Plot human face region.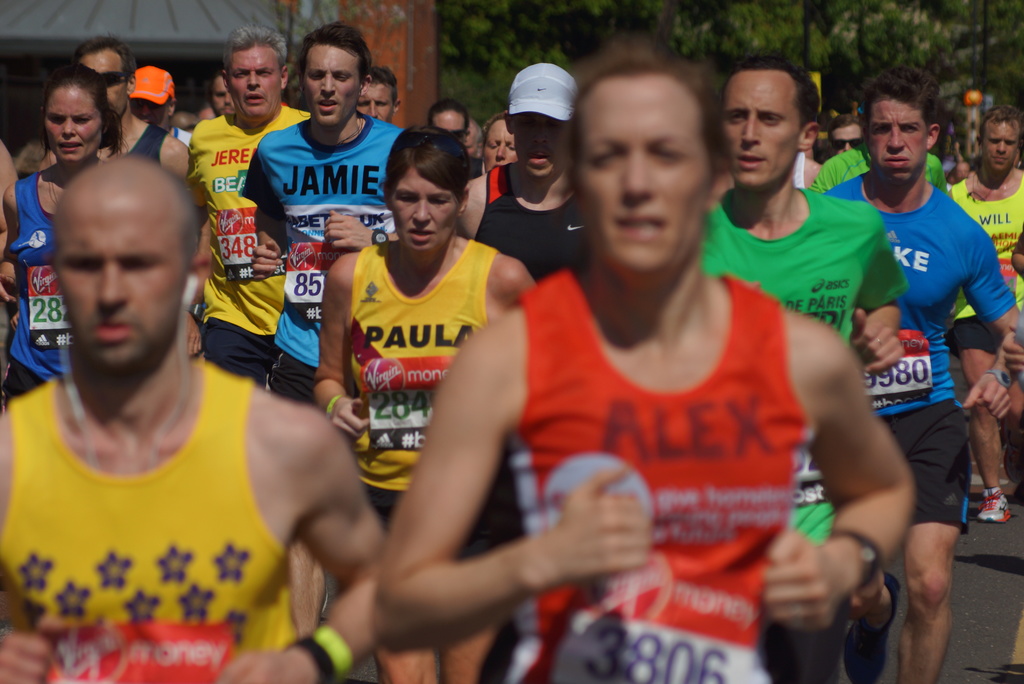
Plotted at locate(517, 111, 573, 177).
